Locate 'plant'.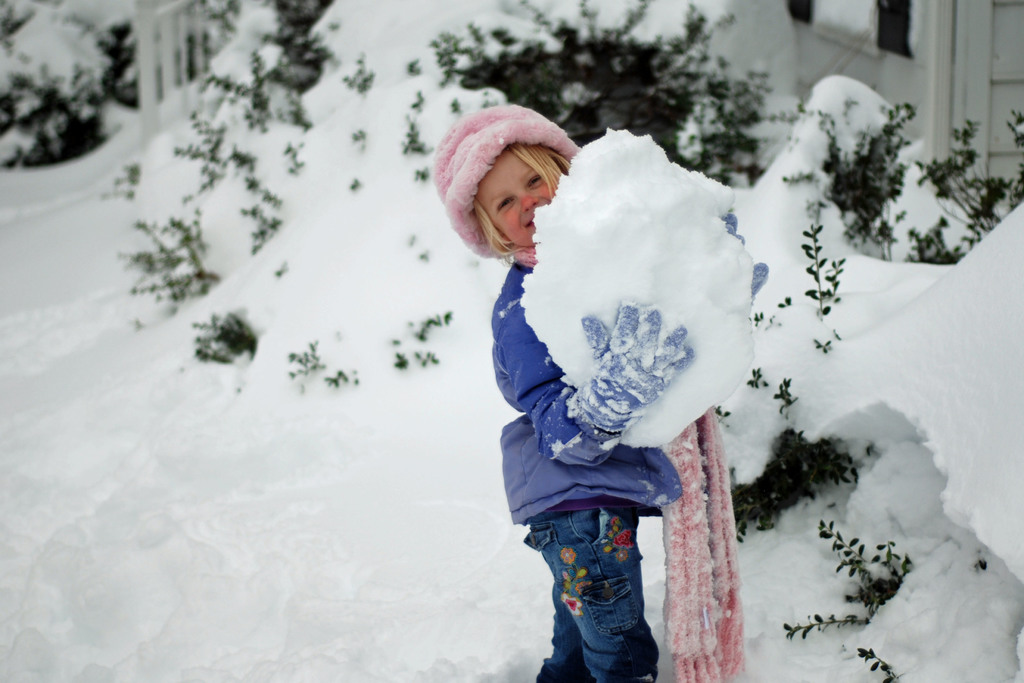
Bounding box: (x1=244, y1=169, x2=282, y2=205).
